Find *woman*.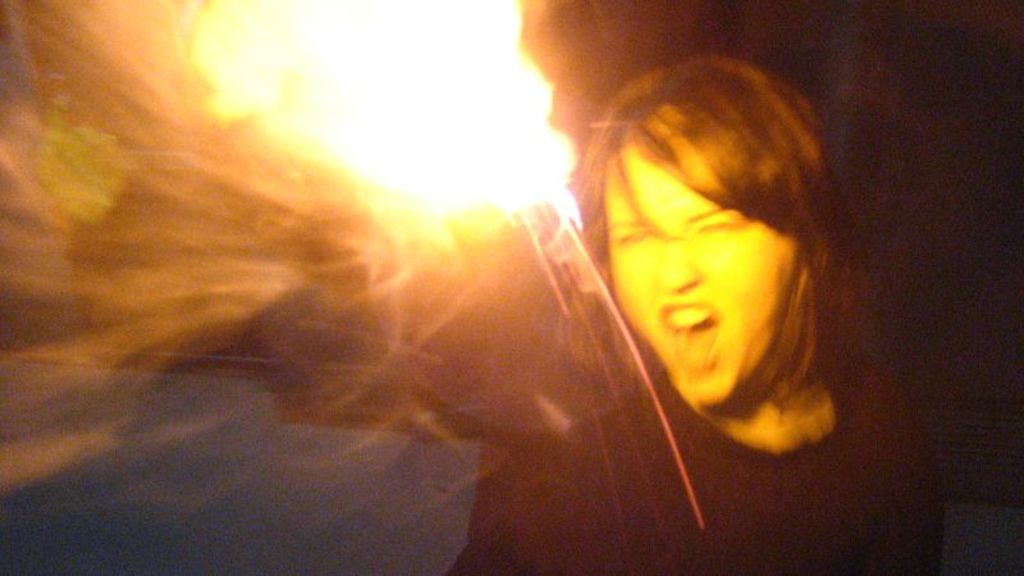
440 27 893 552.
